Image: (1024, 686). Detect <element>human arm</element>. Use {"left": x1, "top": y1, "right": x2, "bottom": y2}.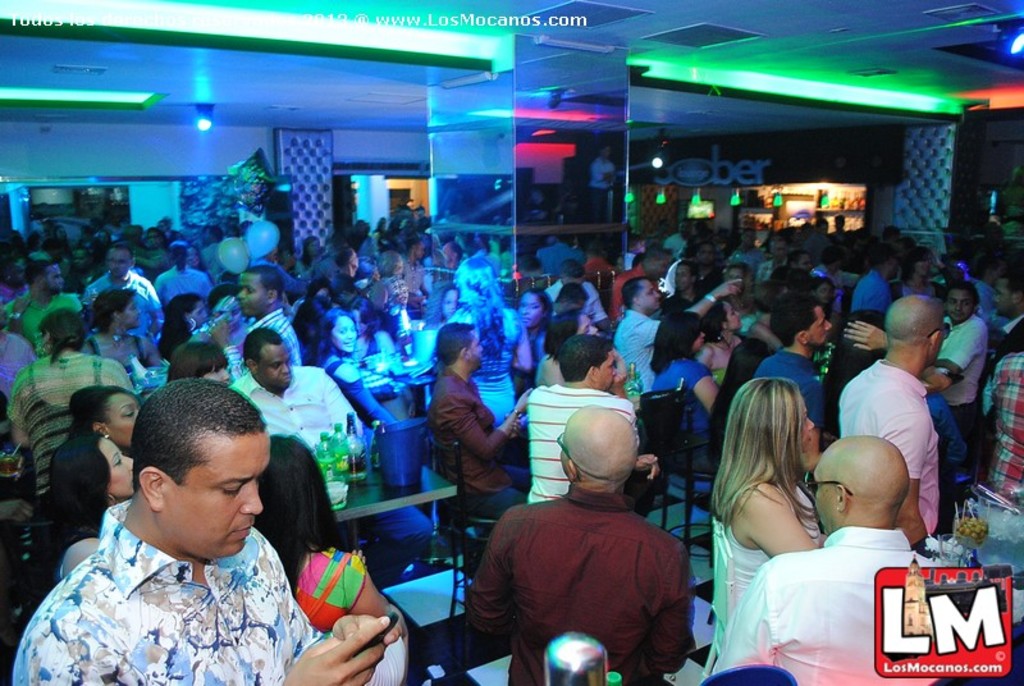
{"left": 329, "top": 612, "right": 401, "bottom": 685}.
